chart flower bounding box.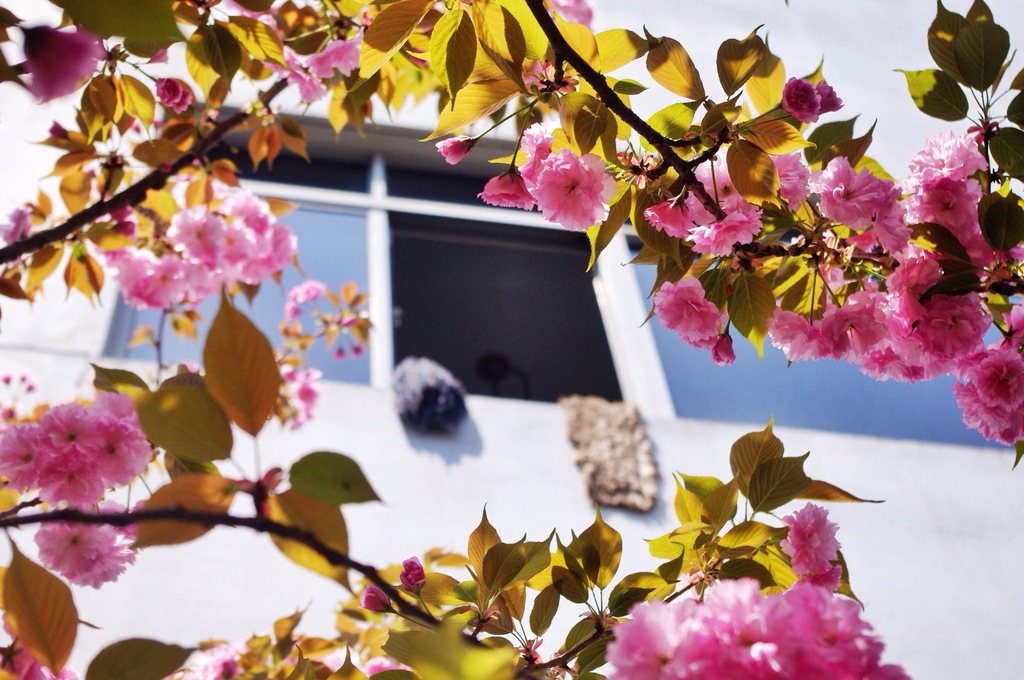
Charted: detection(541, 0, 590, 28).
